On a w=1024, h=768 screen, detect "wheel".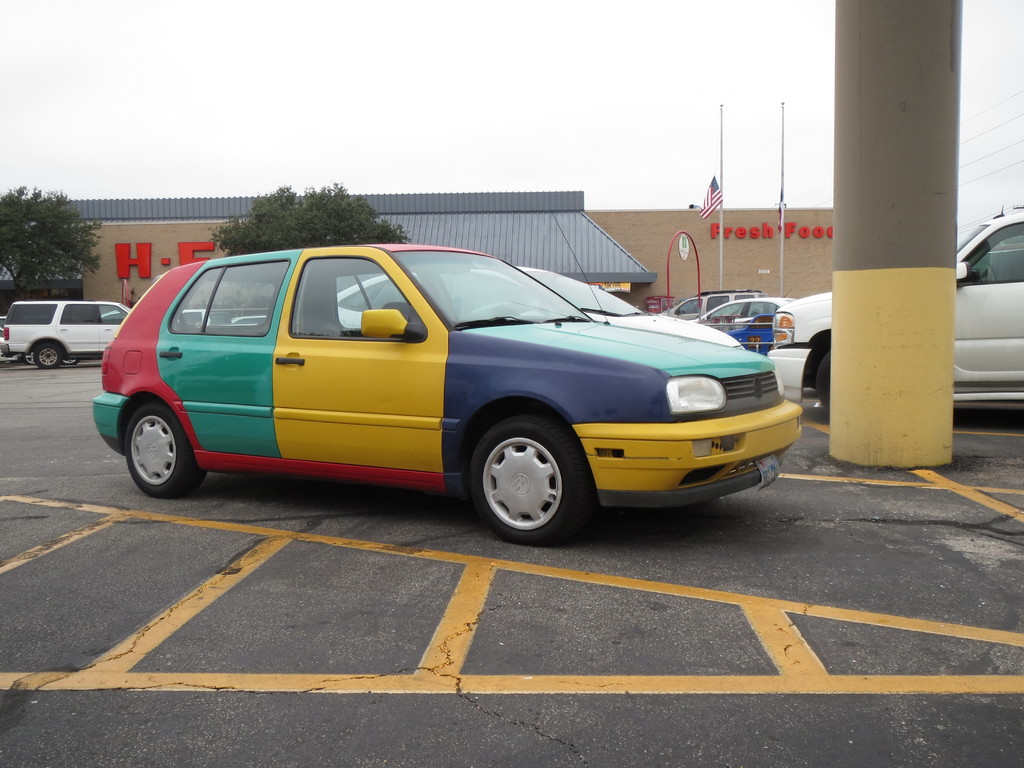
(34,344,60,367).
